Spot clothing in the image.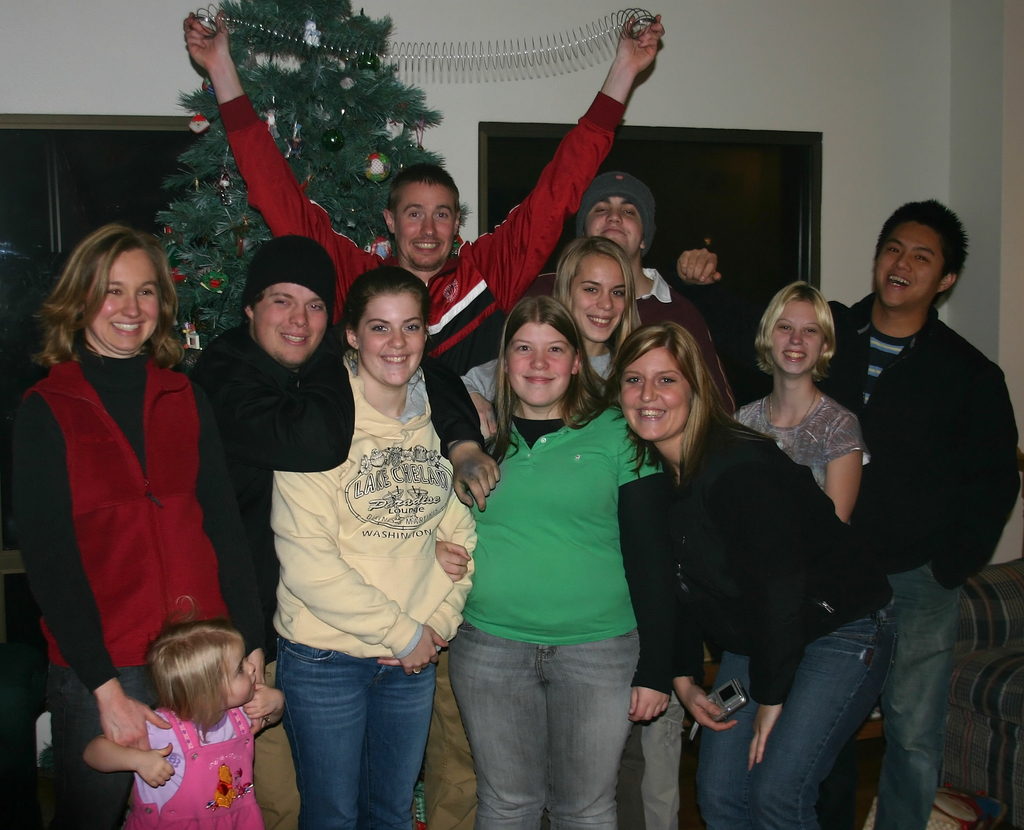
clothing found at (0,347,263,829).
